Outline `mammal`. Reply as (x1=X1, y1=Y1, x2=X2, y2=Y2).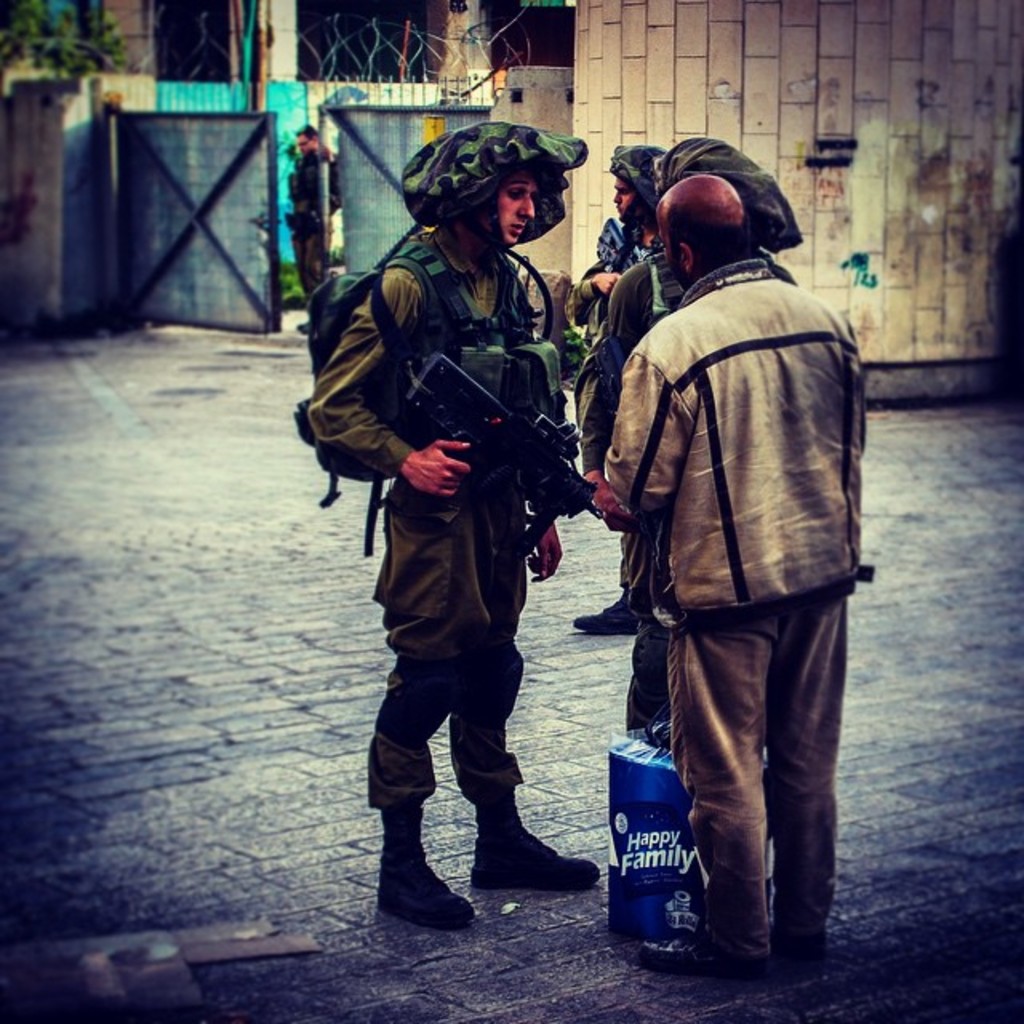
(x1=579, y1=142, x2=672, y2=619).
